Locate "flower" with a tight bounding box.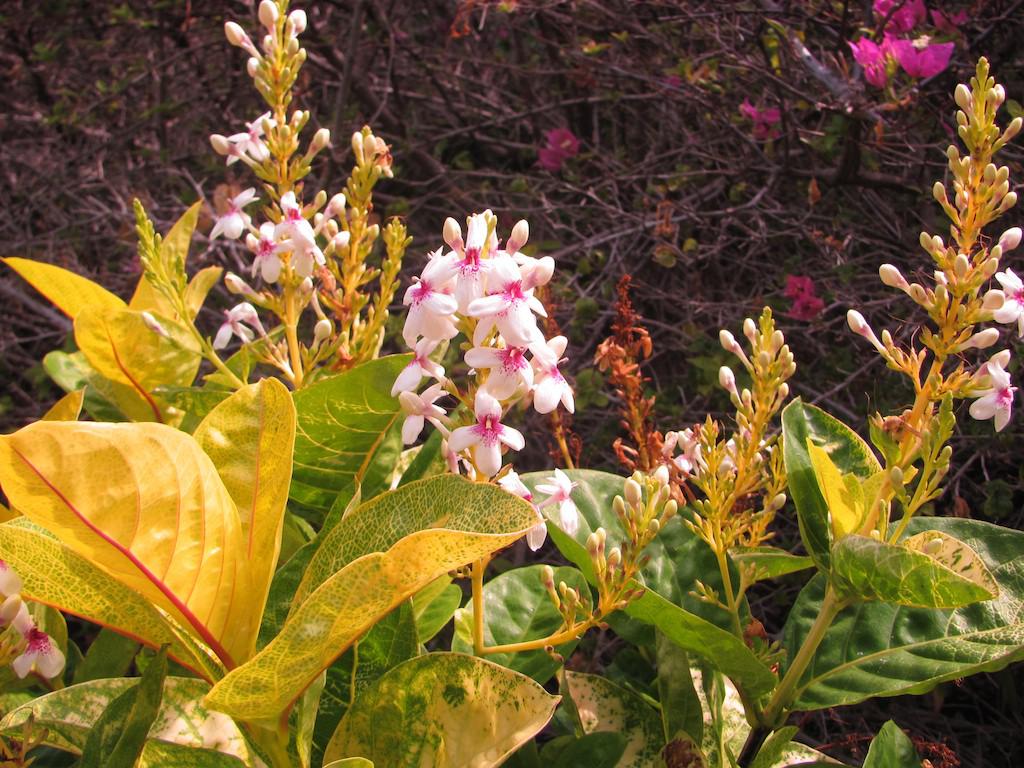
<box>499,471,549,549</box>.
